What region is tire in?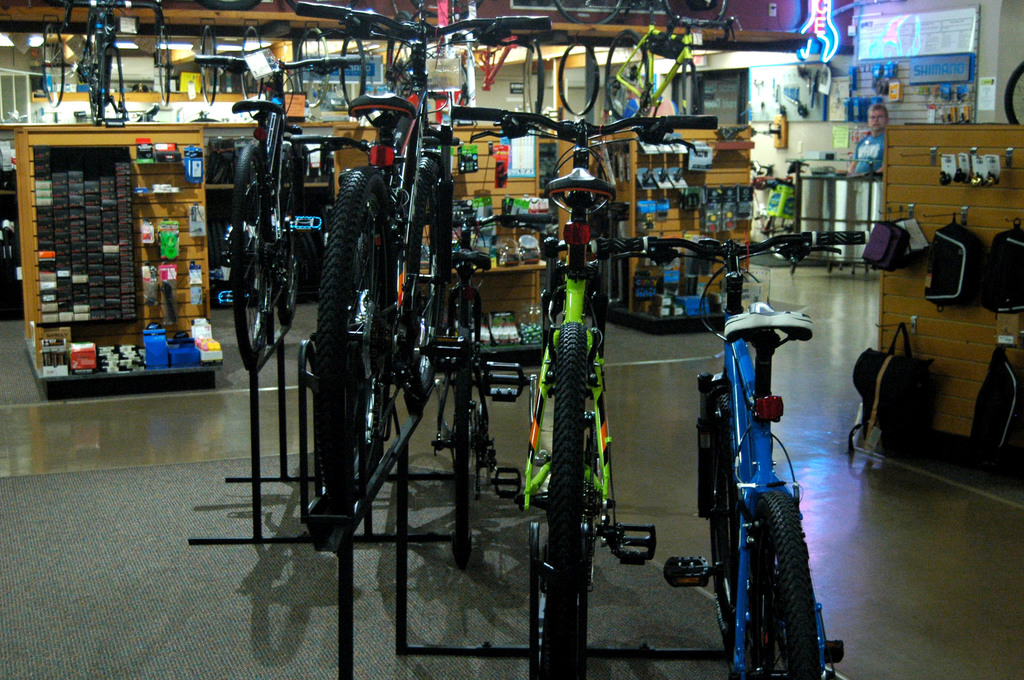
select_region(664, 0, 728, 29).
